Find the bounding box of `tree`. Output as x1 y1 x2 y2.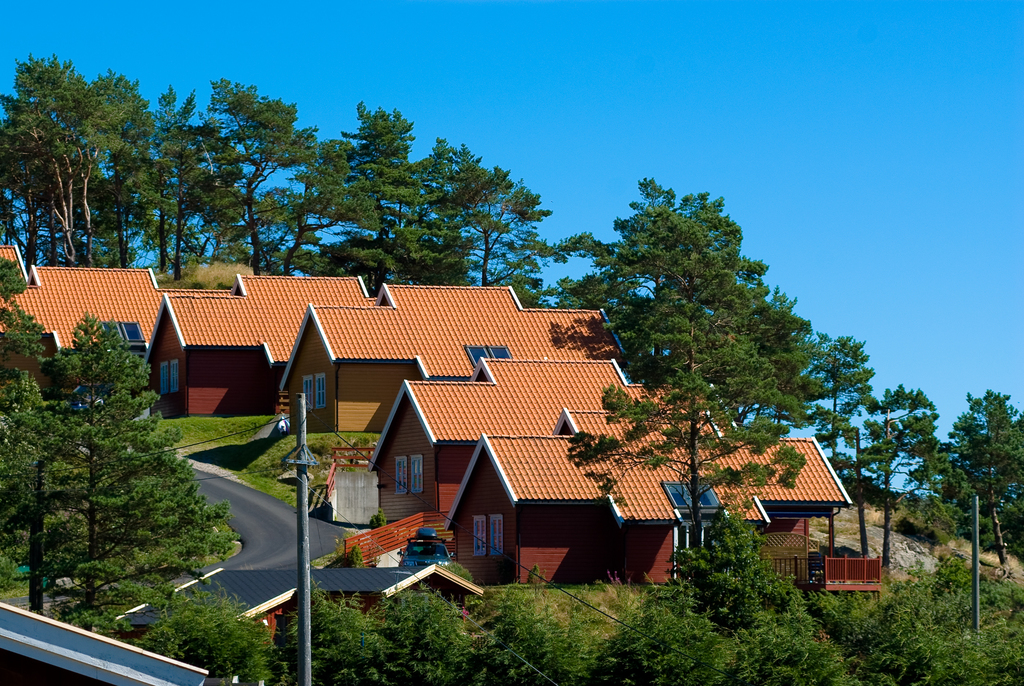
23 302 209 621.
